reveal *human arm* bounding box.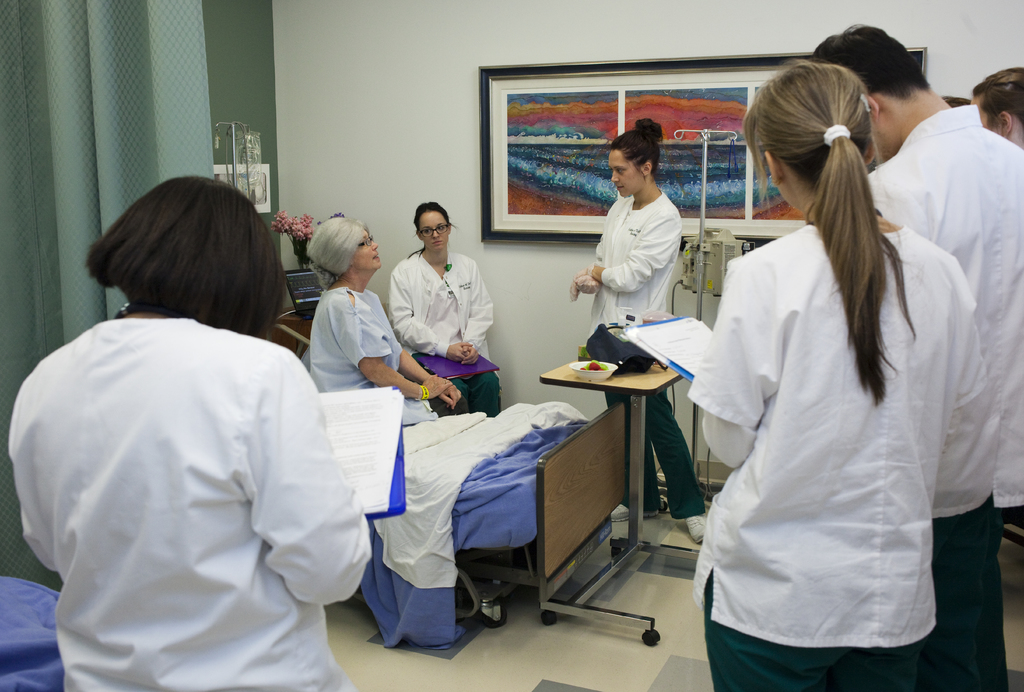
Revealed: (375, 294, 461, 414).
